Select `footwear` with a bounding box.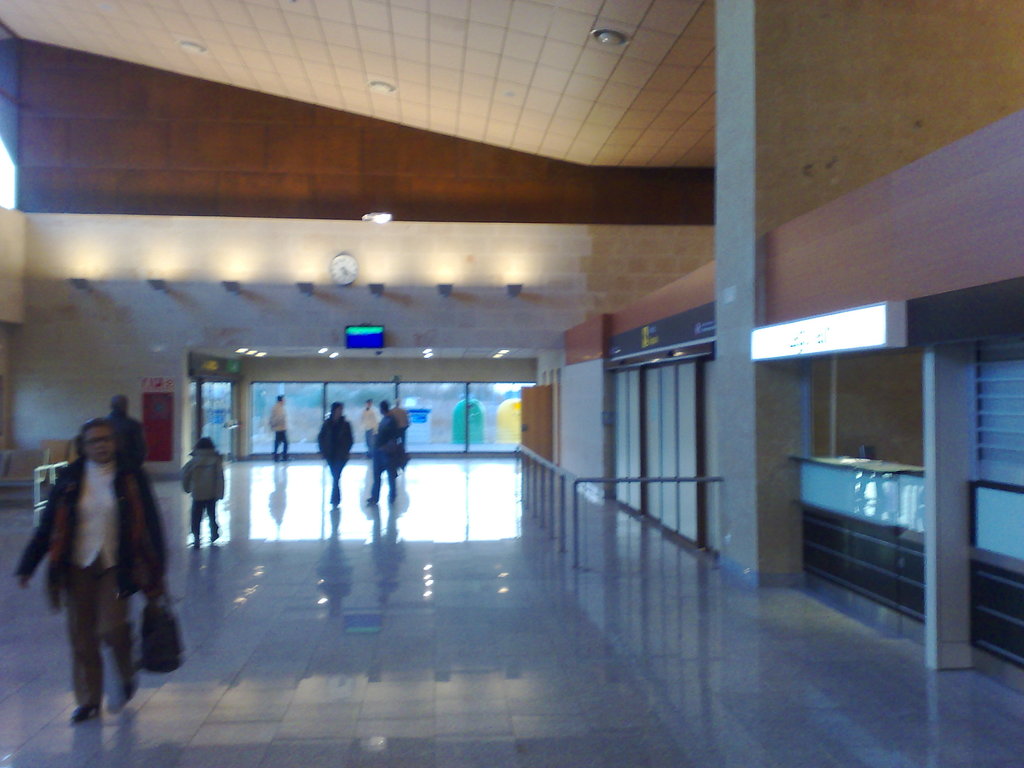
<region>367, 495, 374, 504</region>.
